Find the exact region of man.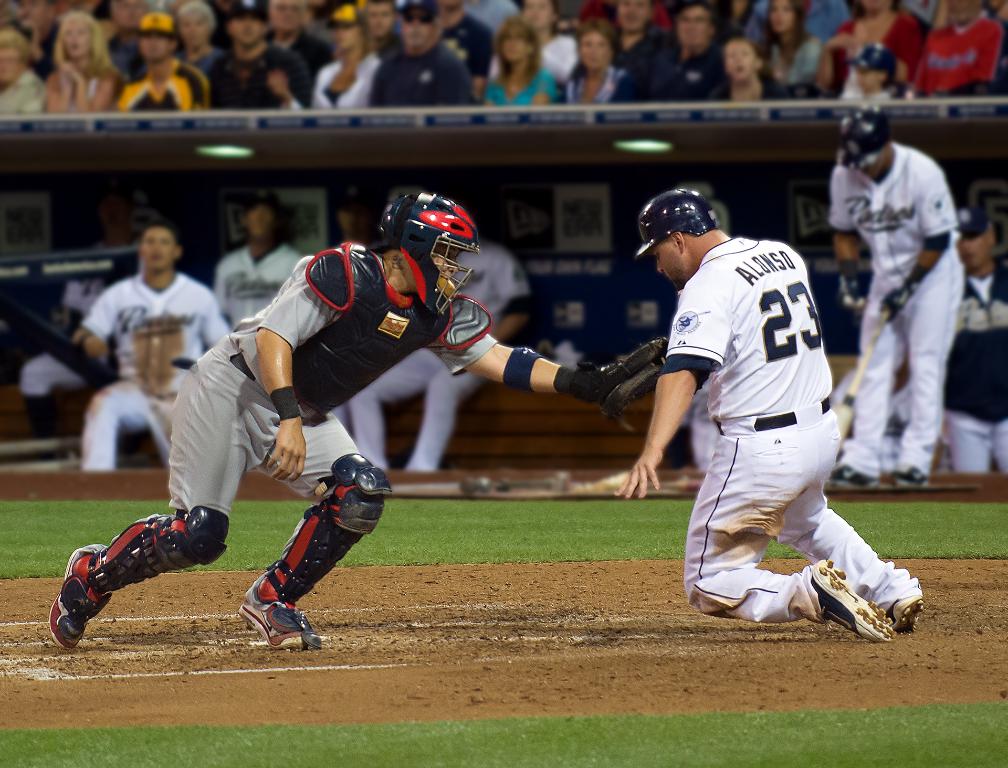
Exact region: bbox=(72, 225, 231, 472).
